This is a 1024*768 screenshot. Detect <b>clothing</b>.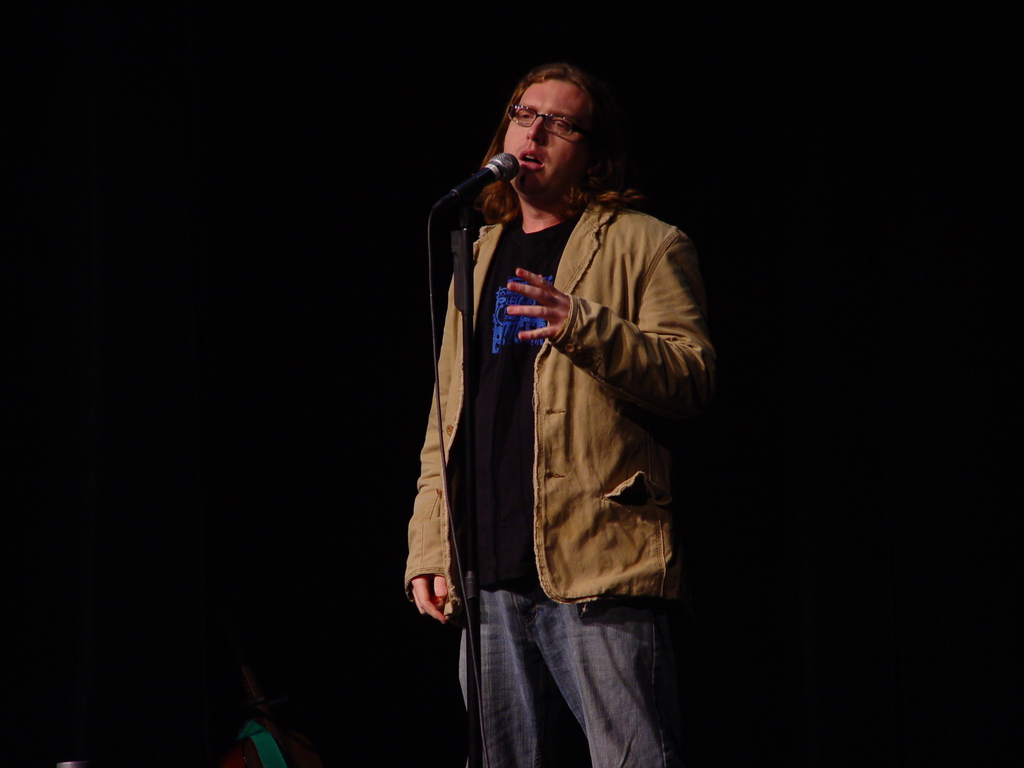
403/200/720/767.
